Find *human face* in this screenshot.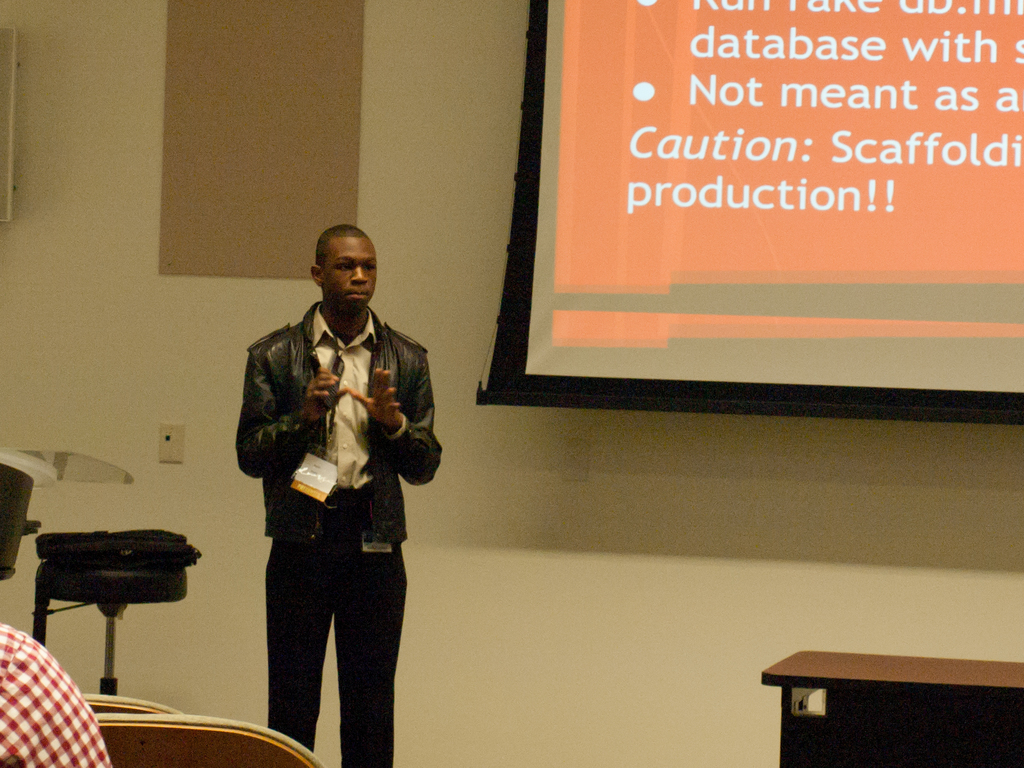
The bounding box for *human face* is l=323, t=234, r=376, b=313.
